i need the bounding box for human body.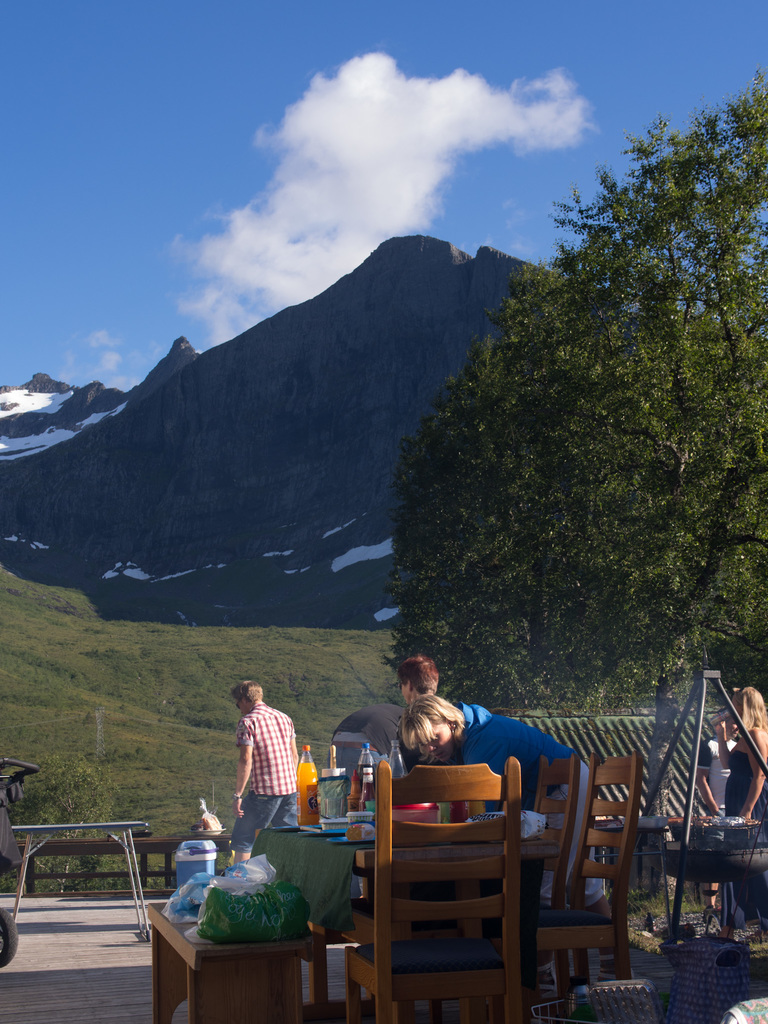
Here it is: x1=218 y1=687 x2=303 y2=853.
